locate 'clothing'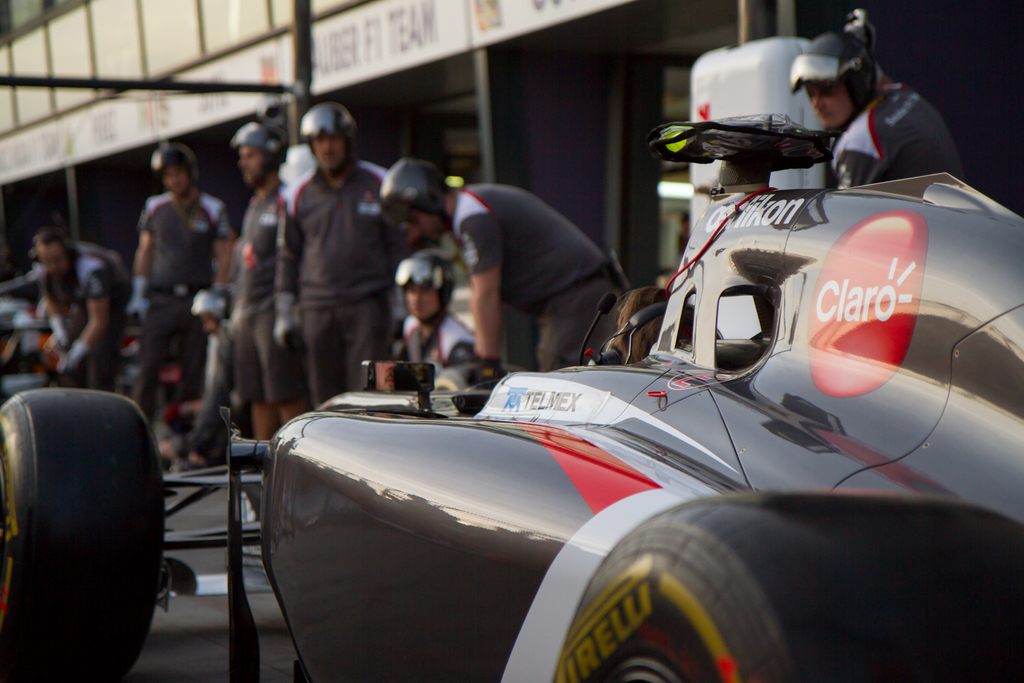
bbox=(216, 170, 307, 411)
